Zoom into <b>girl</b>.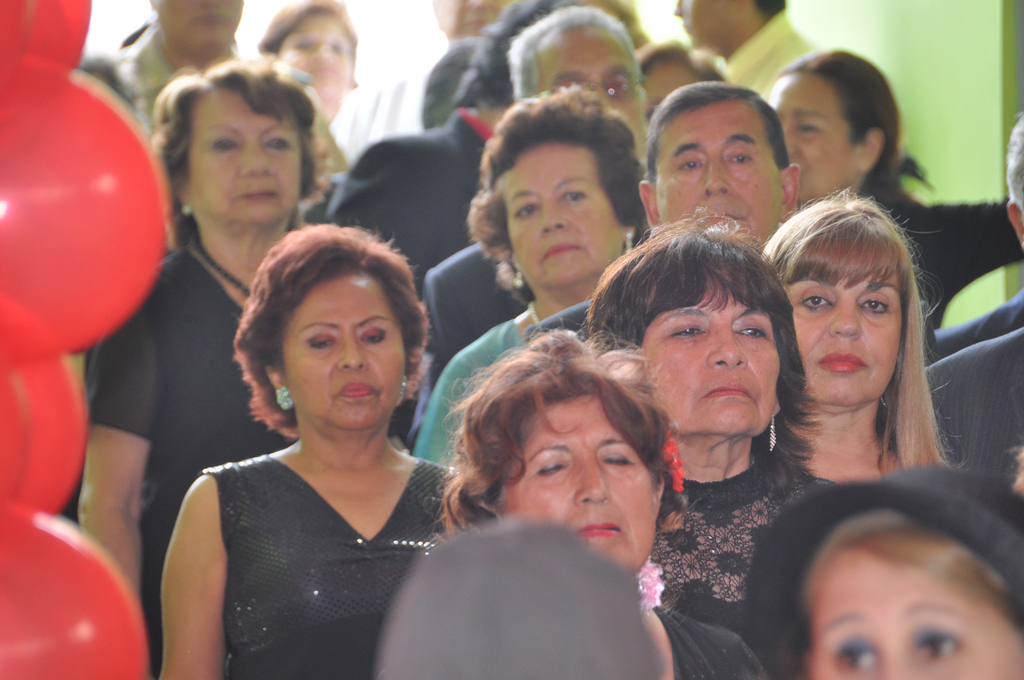
Zoom target: 157,218,469,679.
